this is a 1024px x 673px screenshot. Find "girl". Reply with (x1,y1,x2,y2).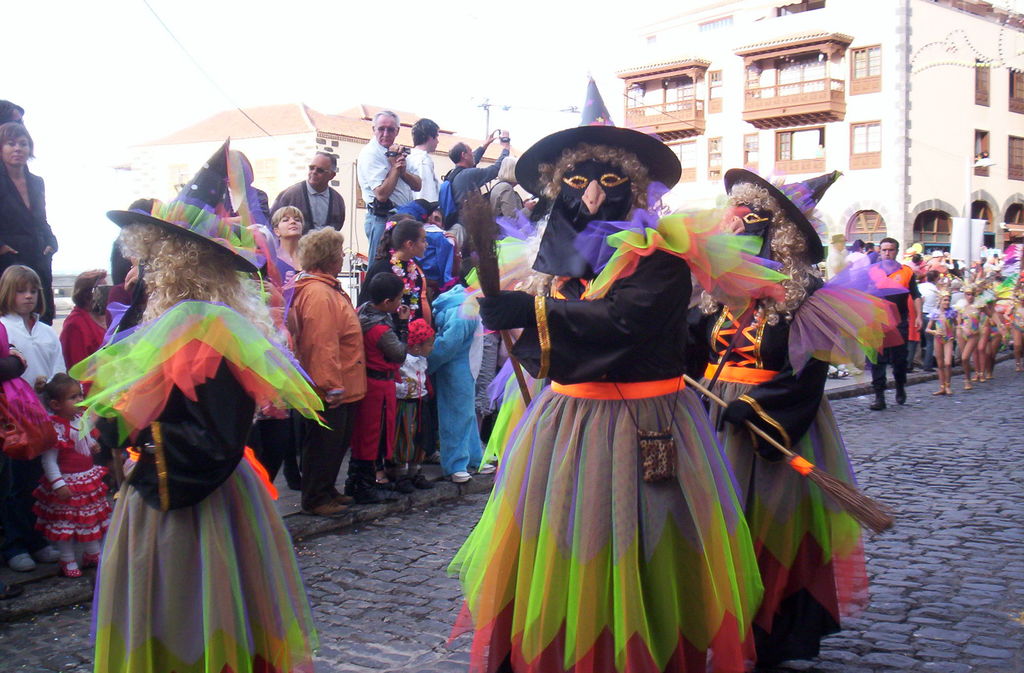
(0,264,63,573).
